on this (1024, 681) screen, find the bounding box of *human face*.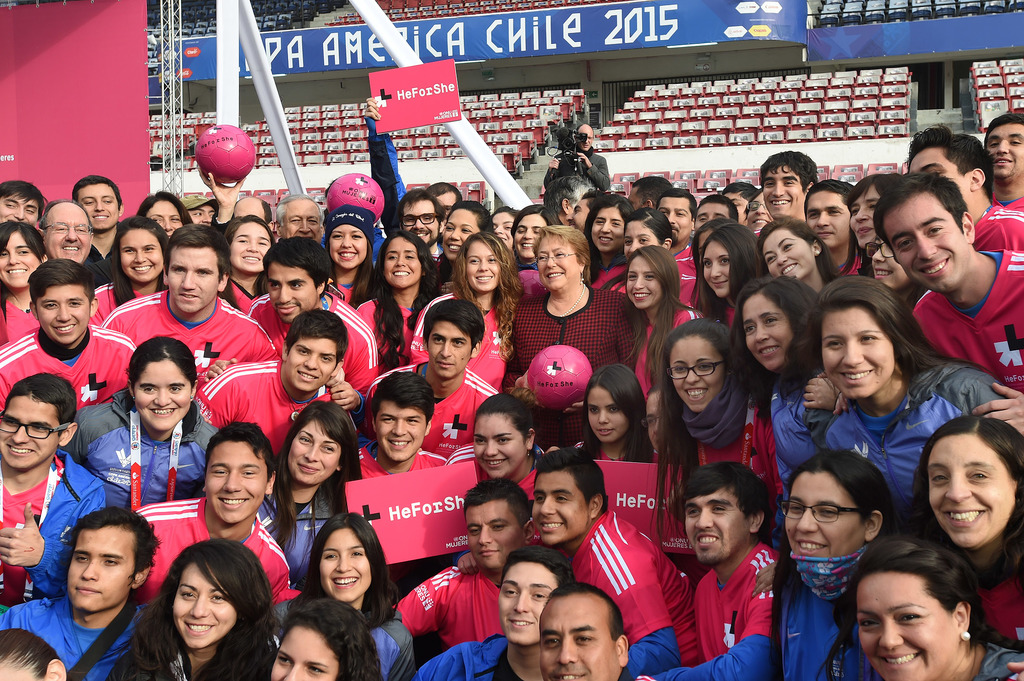
Bounding box: rect(849, 184, 883, 252).
